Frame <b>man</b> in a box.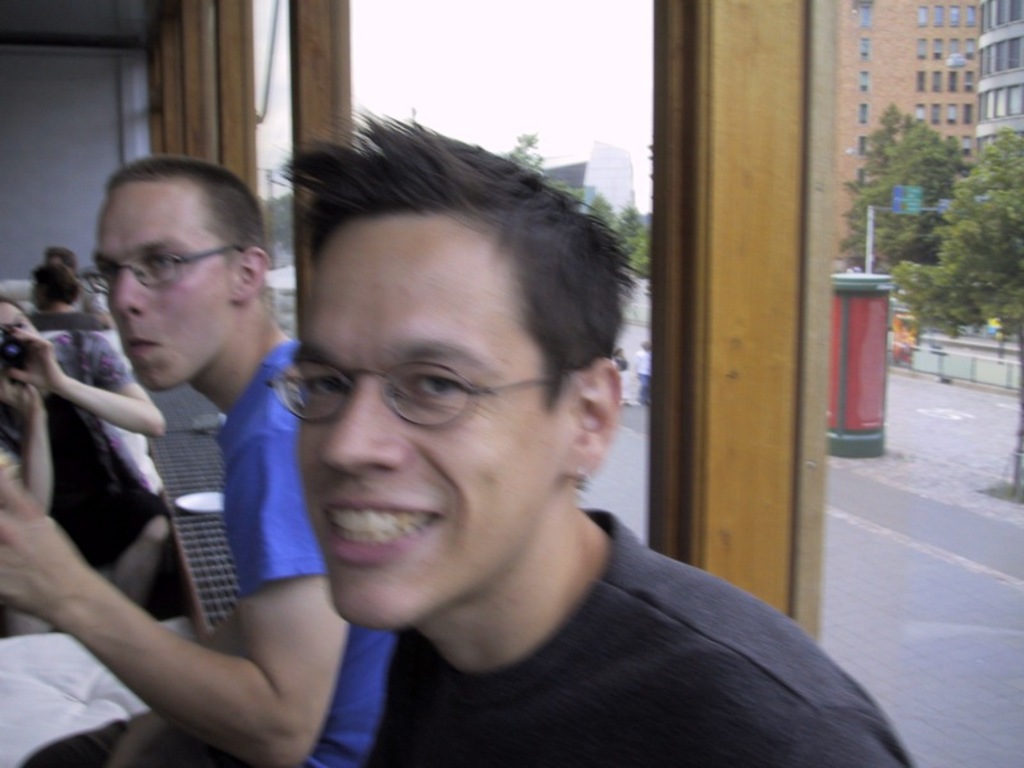
left=0, top=154, right=392, bottom=767.
